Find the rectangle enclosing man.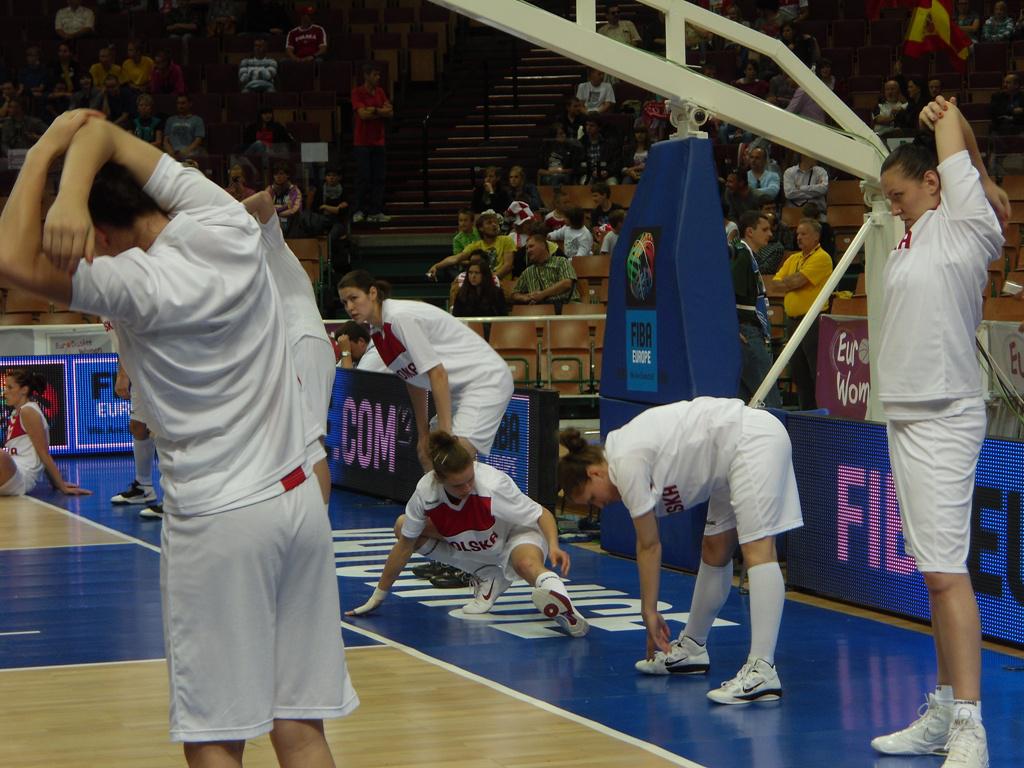
select_region(0, 109, 355, 767).
